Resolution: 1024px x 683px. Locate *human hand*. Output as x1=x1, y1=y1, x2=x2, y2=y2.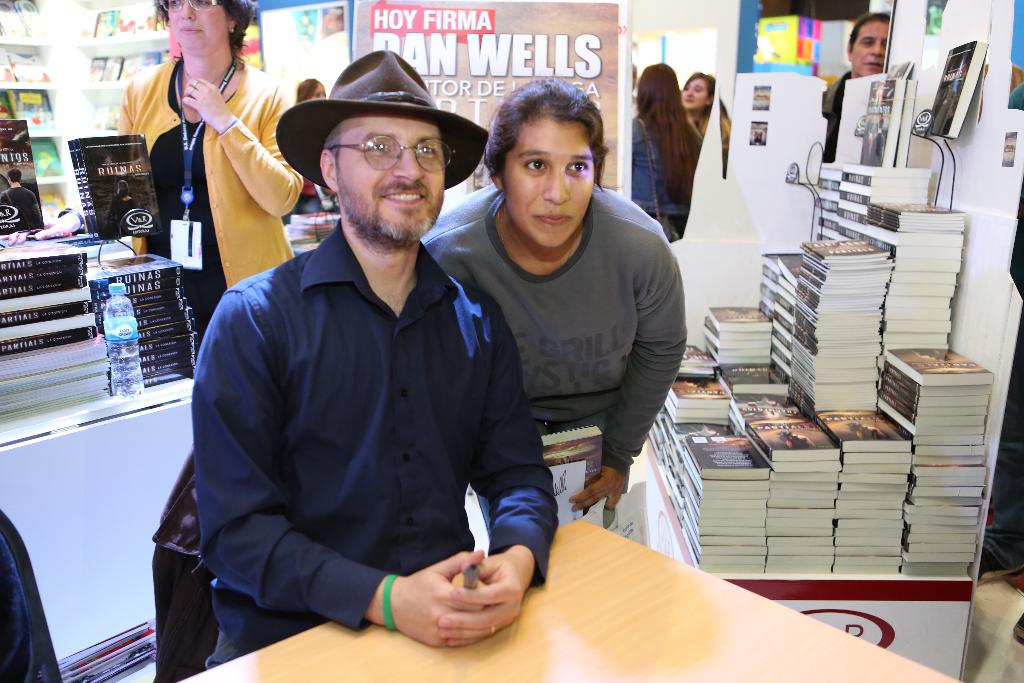
x1=180, y1=75, x2=228, y2=126.
